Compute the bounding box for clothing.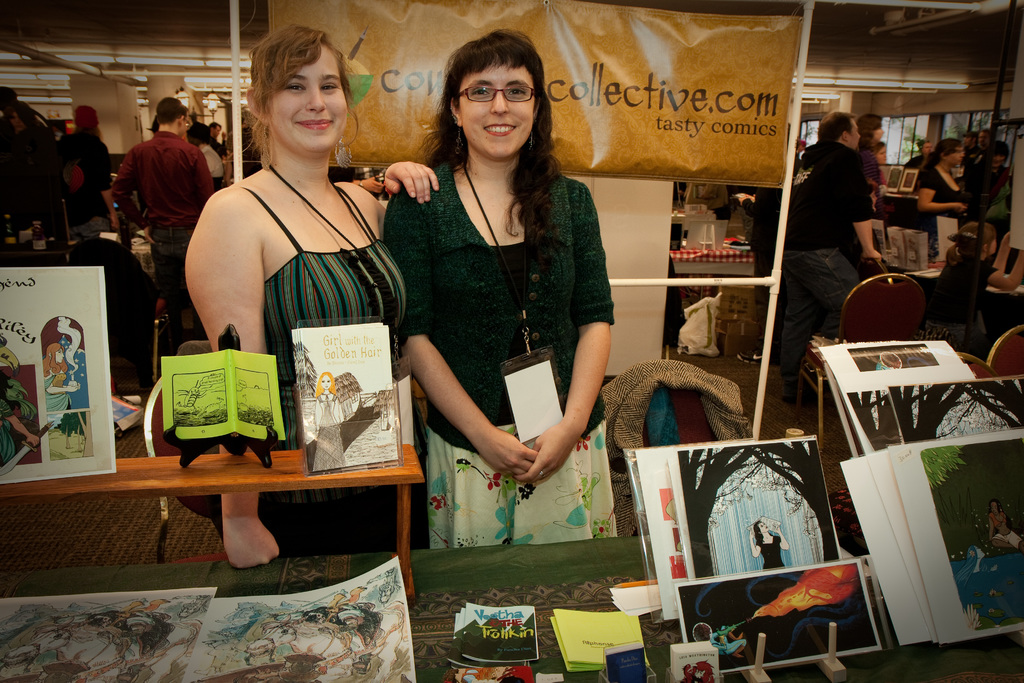
[165, 238, 196, 342].
